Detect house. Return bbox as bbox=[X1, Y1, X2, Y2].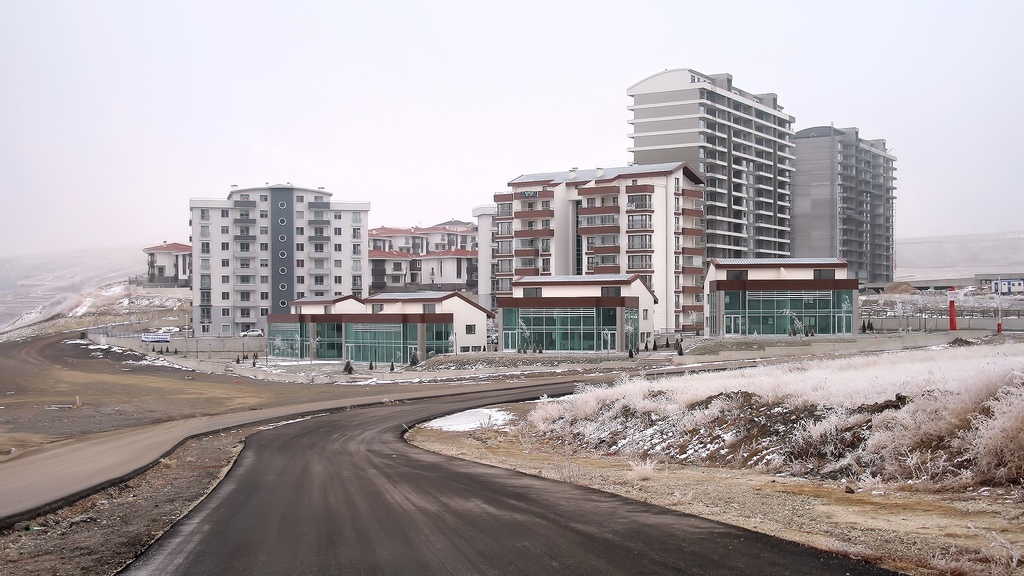
bbox=[863, 131, 899, 293].
